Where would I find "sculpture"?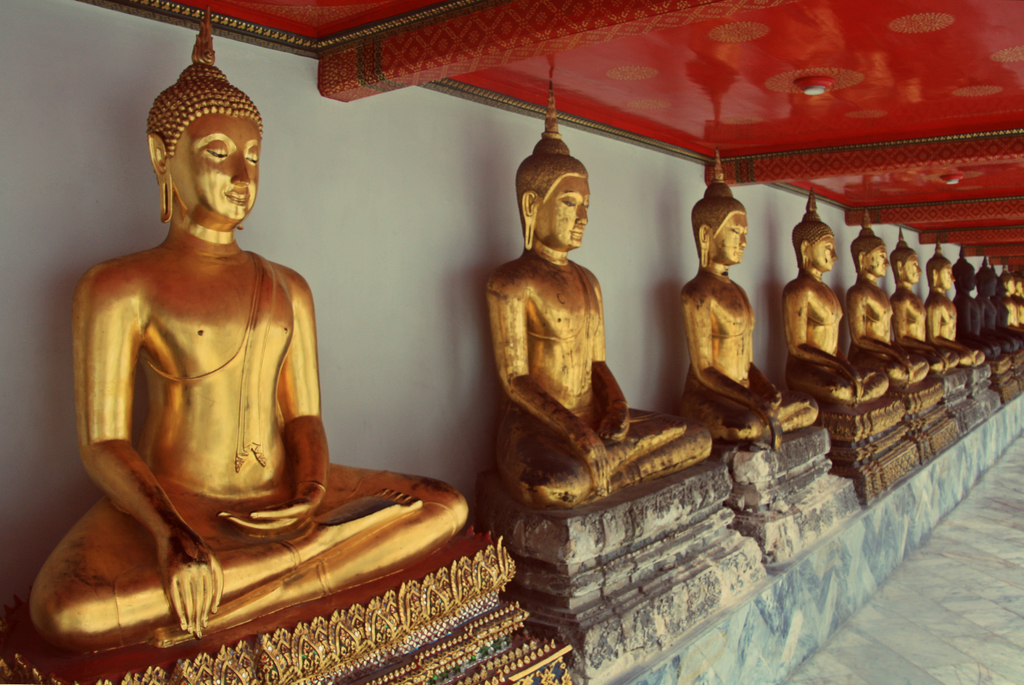
At x1=950, y1=243, x2=1009, y2=383.
